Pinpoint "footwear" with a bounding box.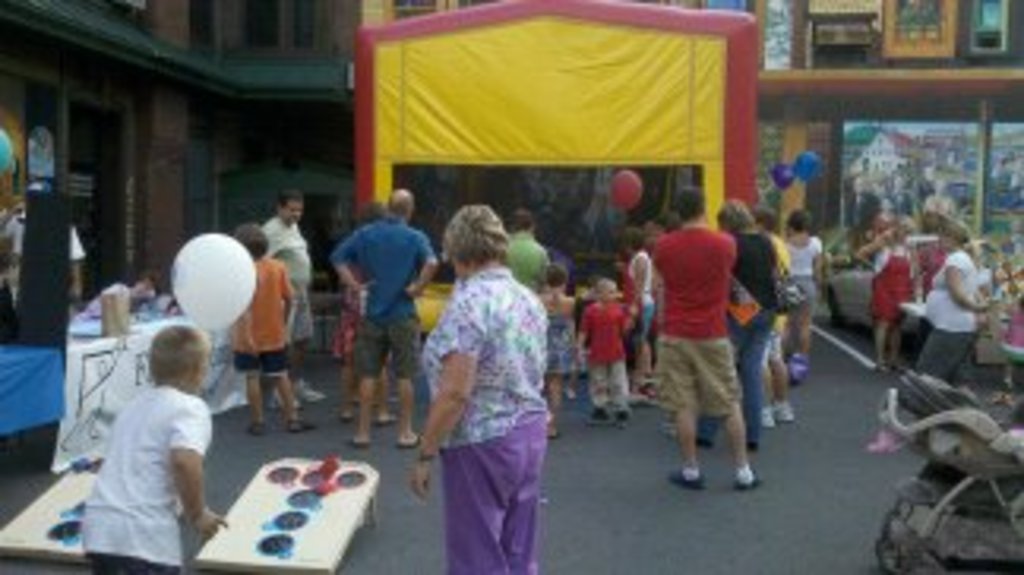
250/420/265/436.
